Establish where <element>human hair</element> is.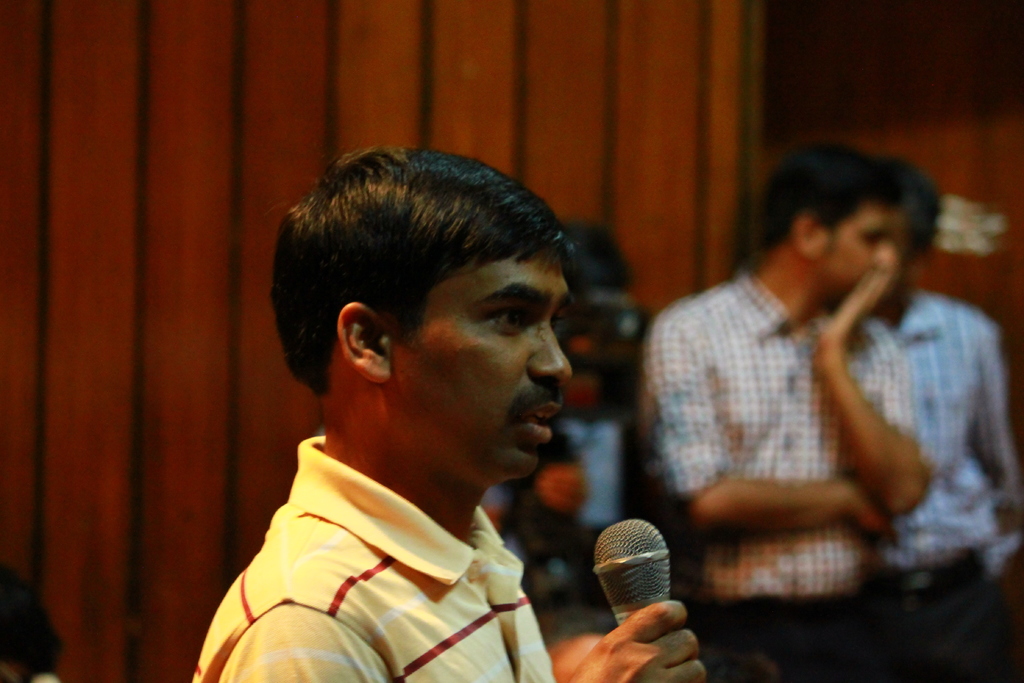
Established at 888, 152, 940, 264.
